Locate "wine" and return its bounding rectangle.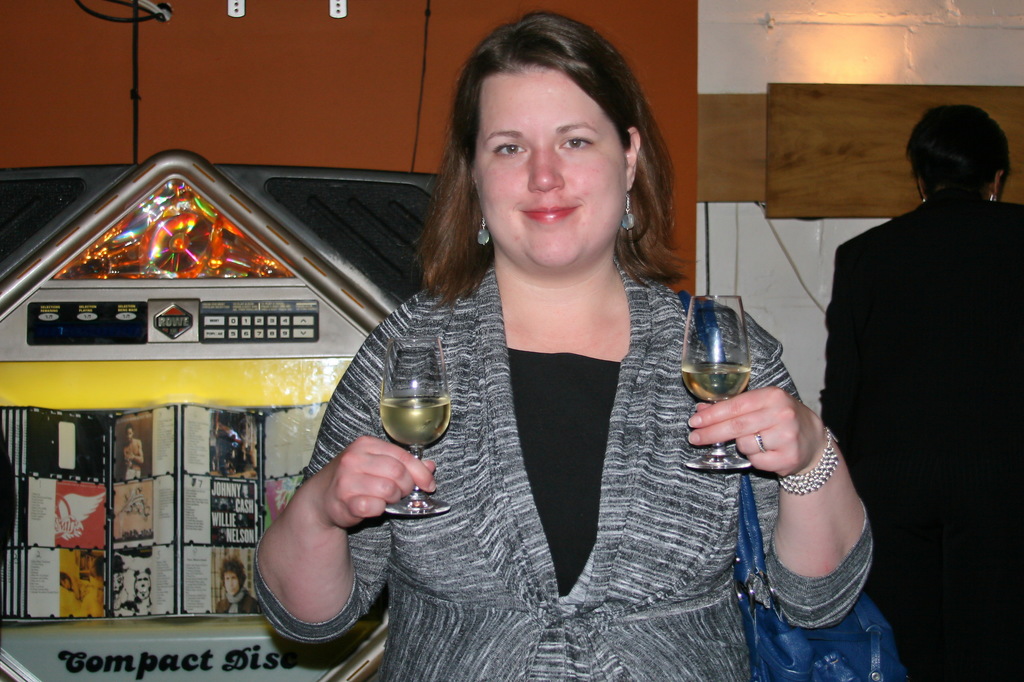
{"x1": 689, "y1": 306, "x2": 771, "y2": 427}.
